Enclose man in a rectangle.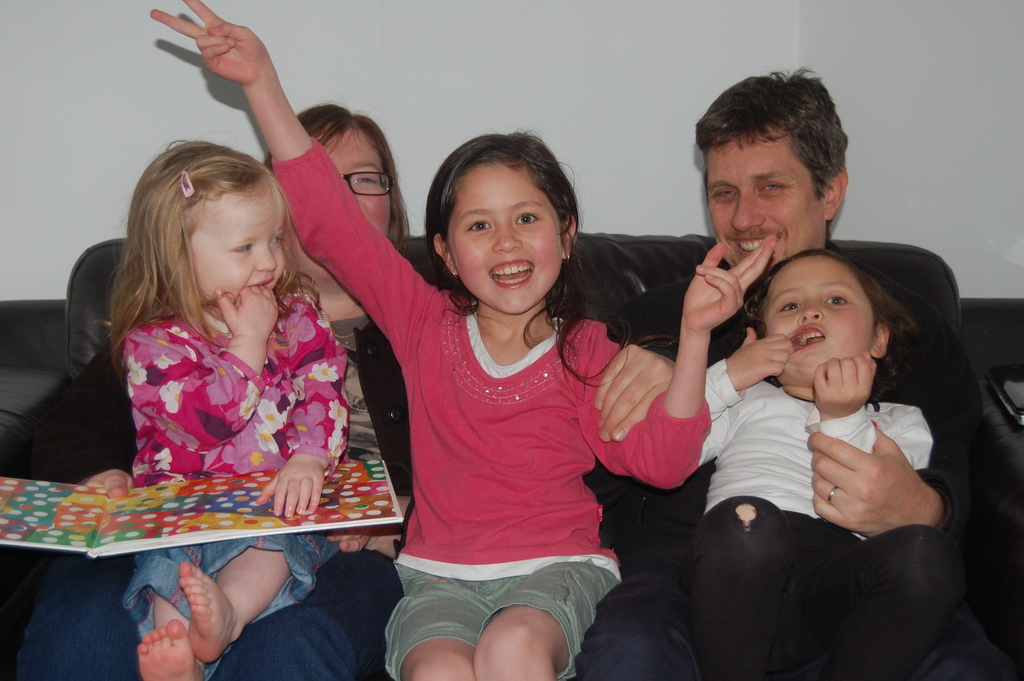
{"x1": 575, "y1": 62, "x2": 1021, "y2": 680}.
